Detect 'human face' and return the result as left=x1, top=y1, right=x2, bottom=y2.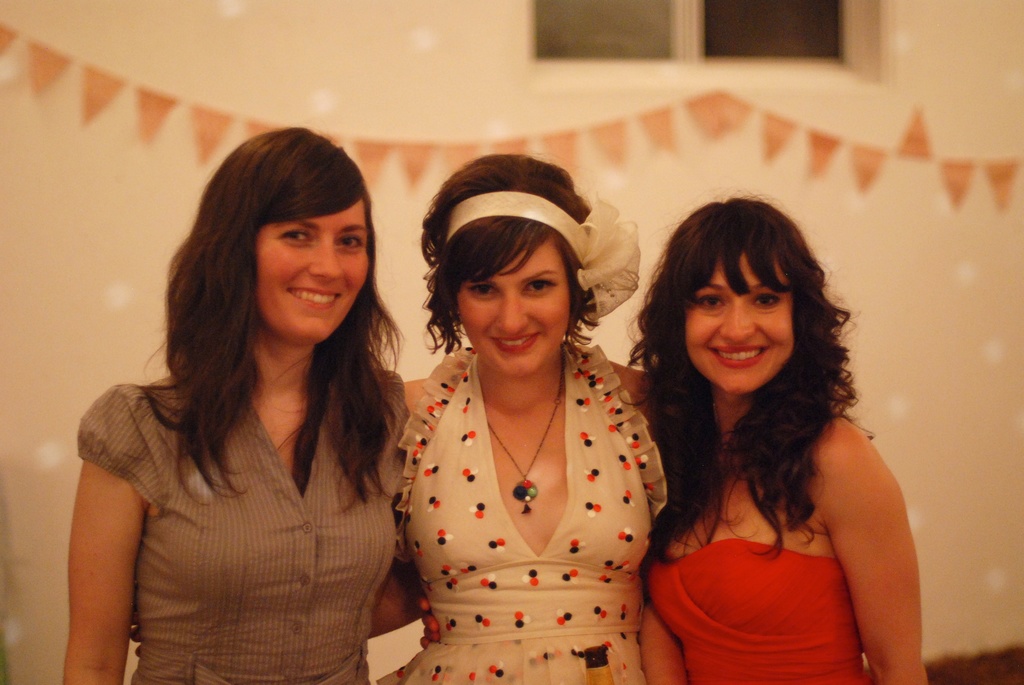
left=253, top=191, right=371, bottom=337.
